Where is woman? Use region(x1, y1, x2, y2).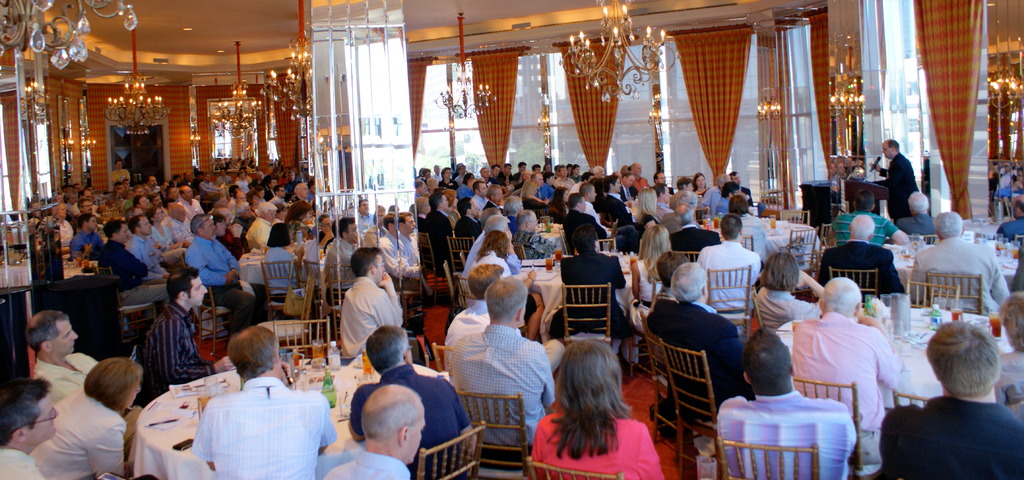
region(617, 224, 678, 352).
